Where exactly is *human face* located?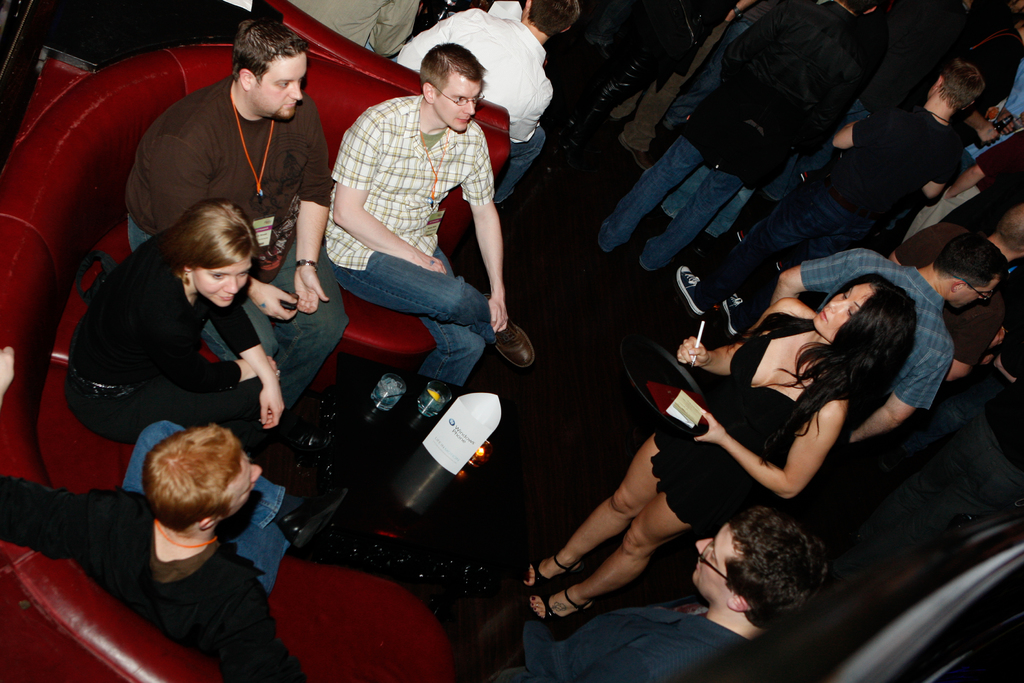
Its bounding box is region(814, 279, 870, 342).
